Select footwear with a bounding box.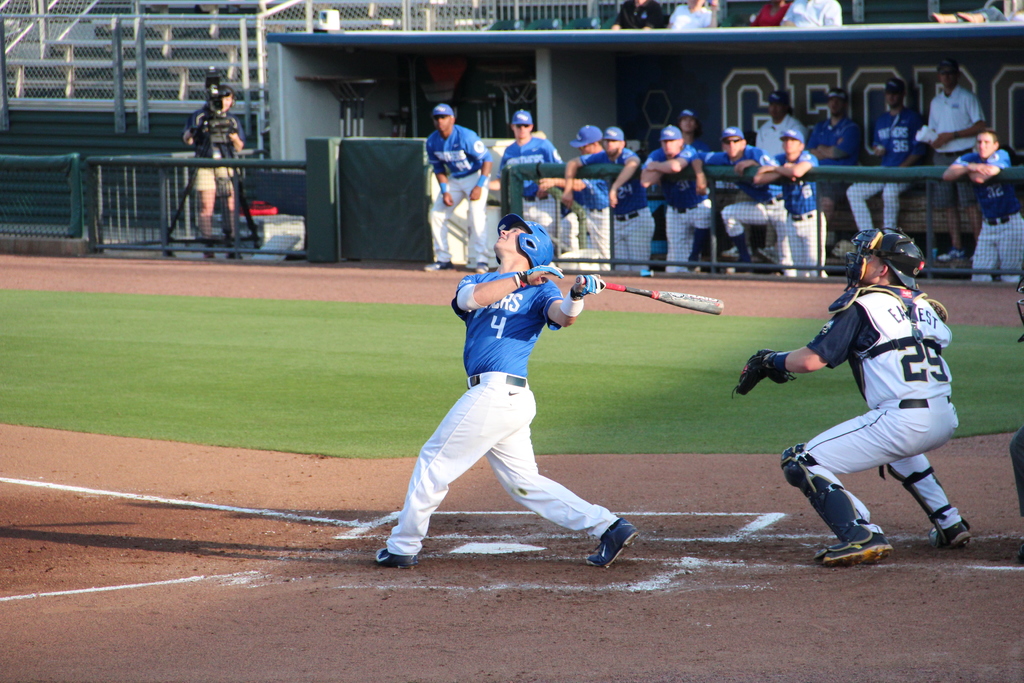
[x1=813, y1=533, x2=892, y2=568].
